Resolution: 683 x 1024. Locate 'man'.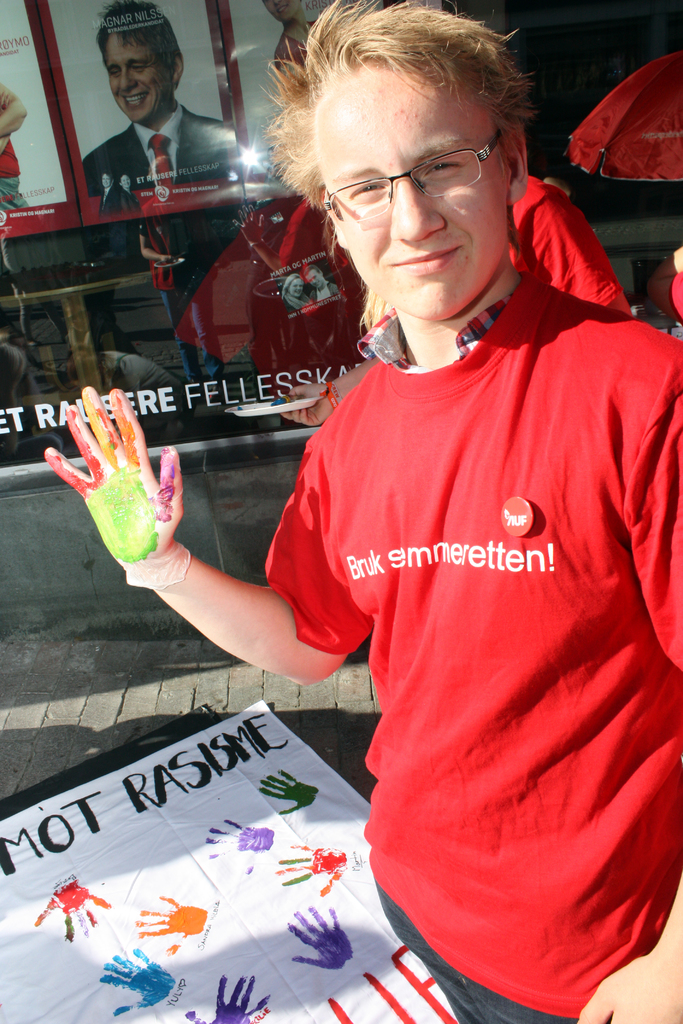
[x1=62, y1=31, x2=226, y2=184].
